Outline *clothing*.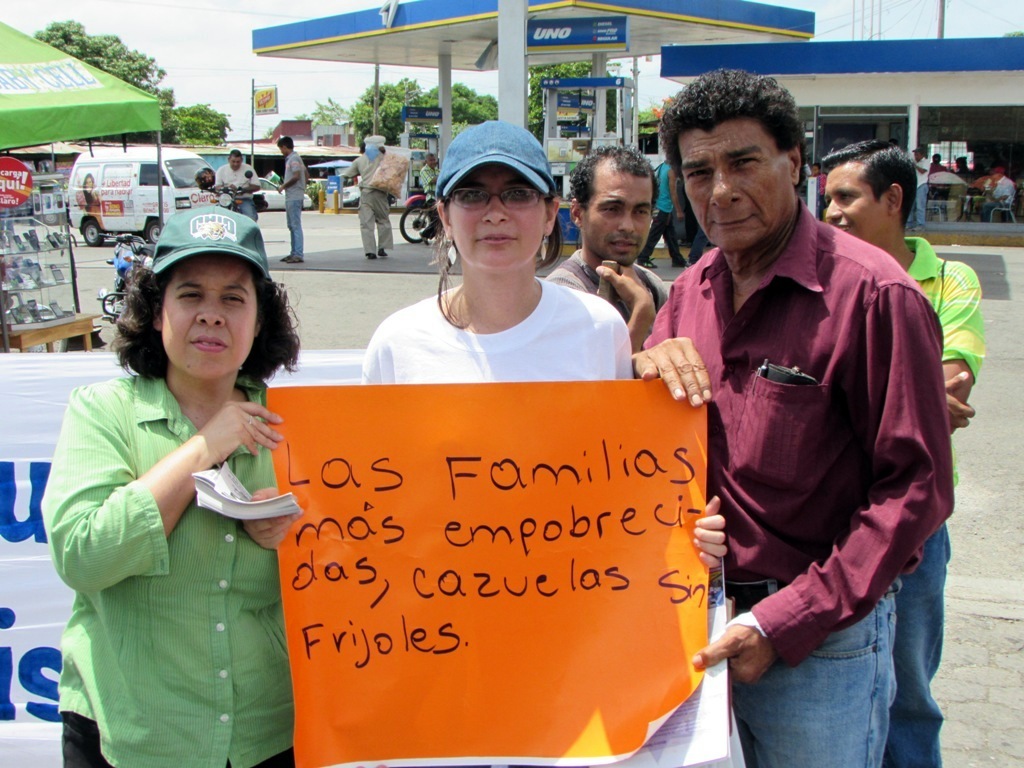
Outline: [x1=281, y1=149, x2=307, y2=260].
